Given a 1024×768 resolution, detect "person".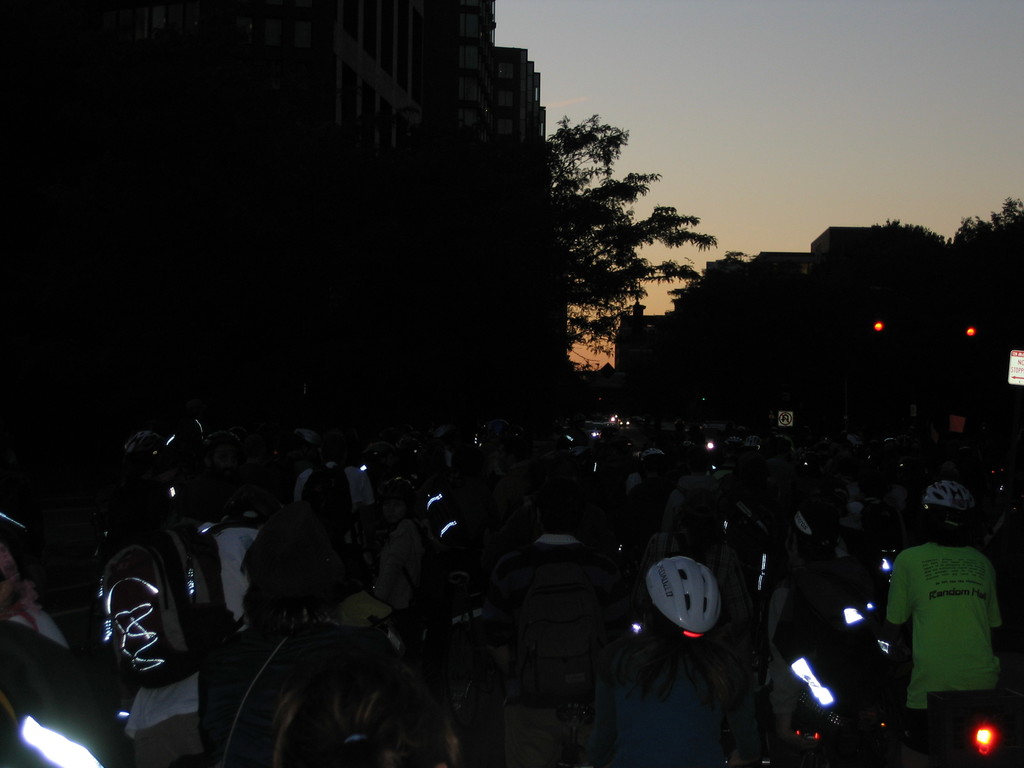
box=[594, 556, 732, 767].
